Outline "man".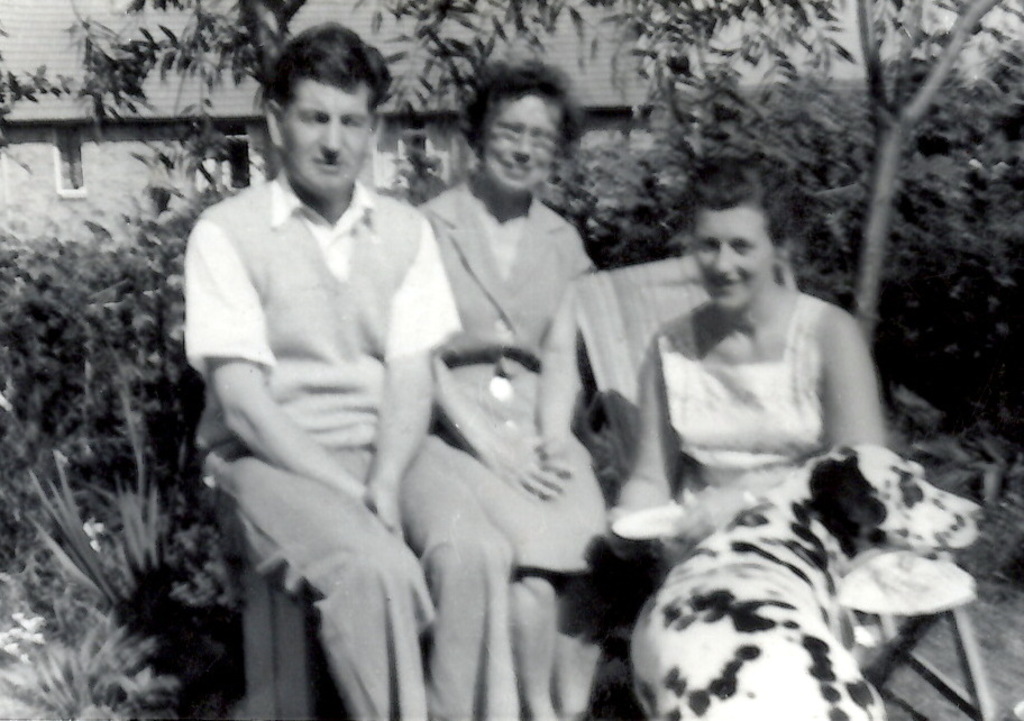
Outline: <region>173, 27, 485, 679</region>.
